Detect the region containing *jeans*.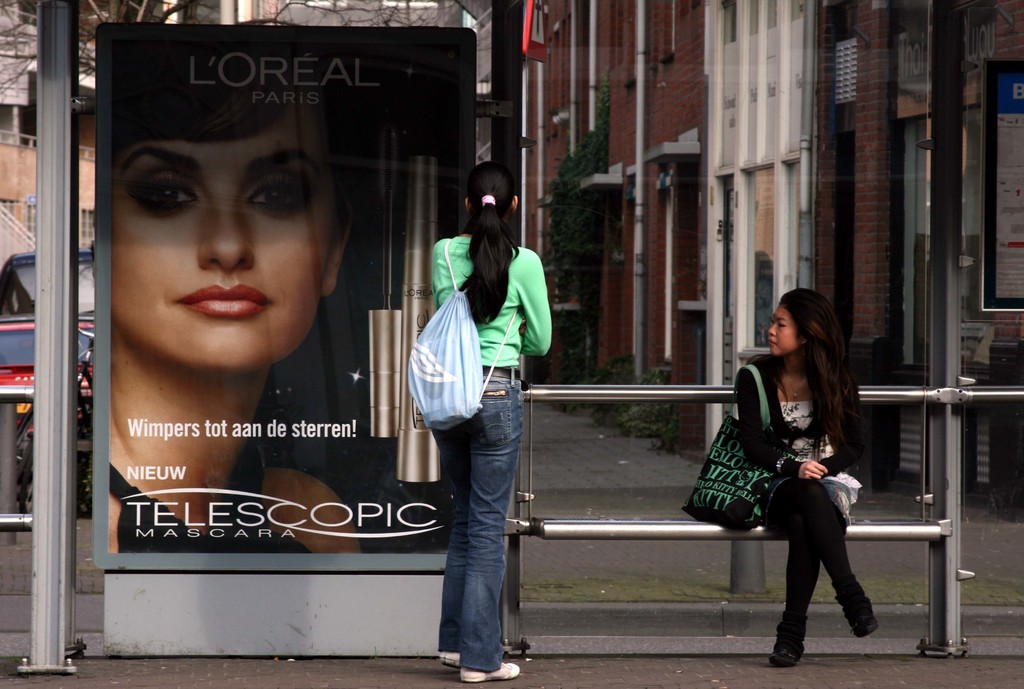
l=434, t=368, r=520, b=688.
